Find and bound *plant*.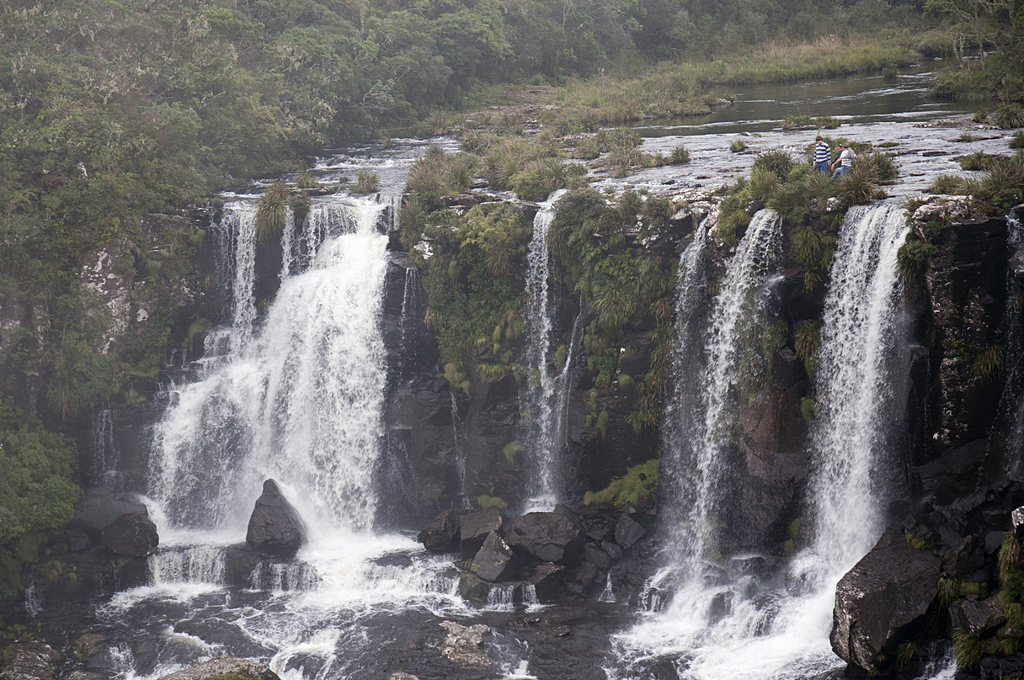
Bound: box=[621, 185, 646, 220].
